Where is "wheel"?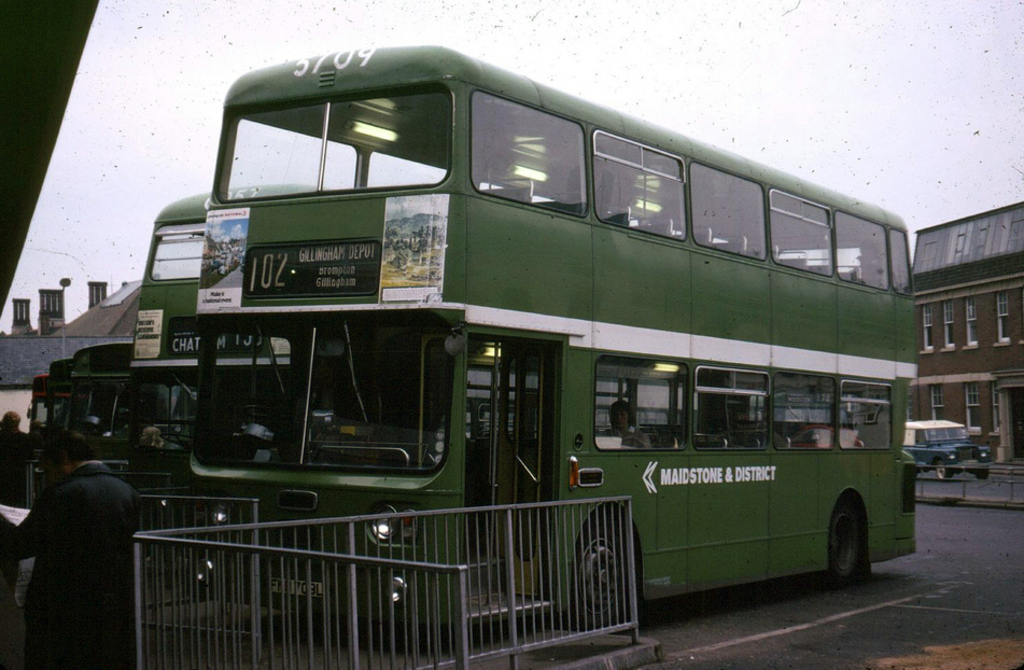
bbox=(976, 467, 990, 478).
